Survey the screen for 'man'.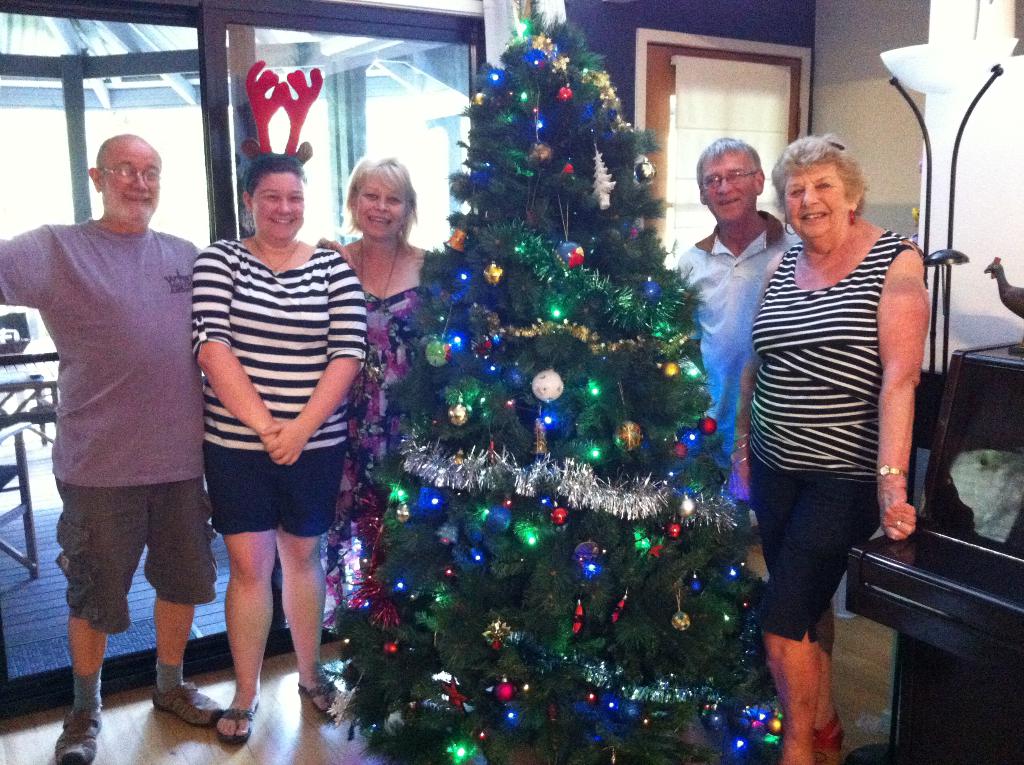
Survey found: [672, 134, 802, 508].
